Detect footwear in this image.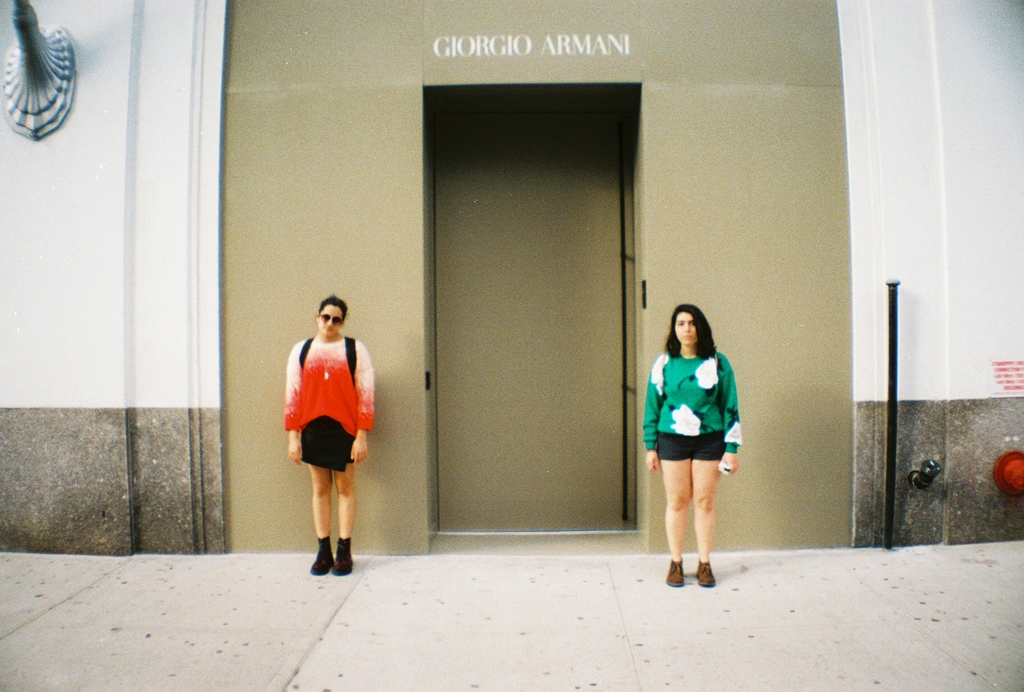
Detection: pyautogui.locateOnScreen(330, 533, 356, 573).
